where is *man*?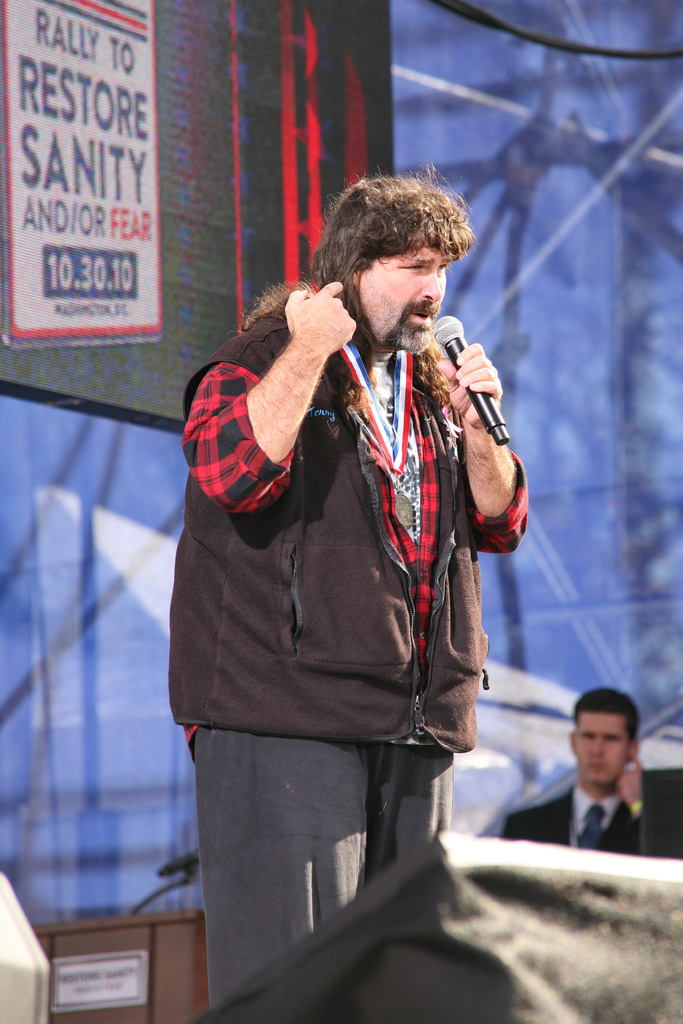
(179,168,538,1015).
